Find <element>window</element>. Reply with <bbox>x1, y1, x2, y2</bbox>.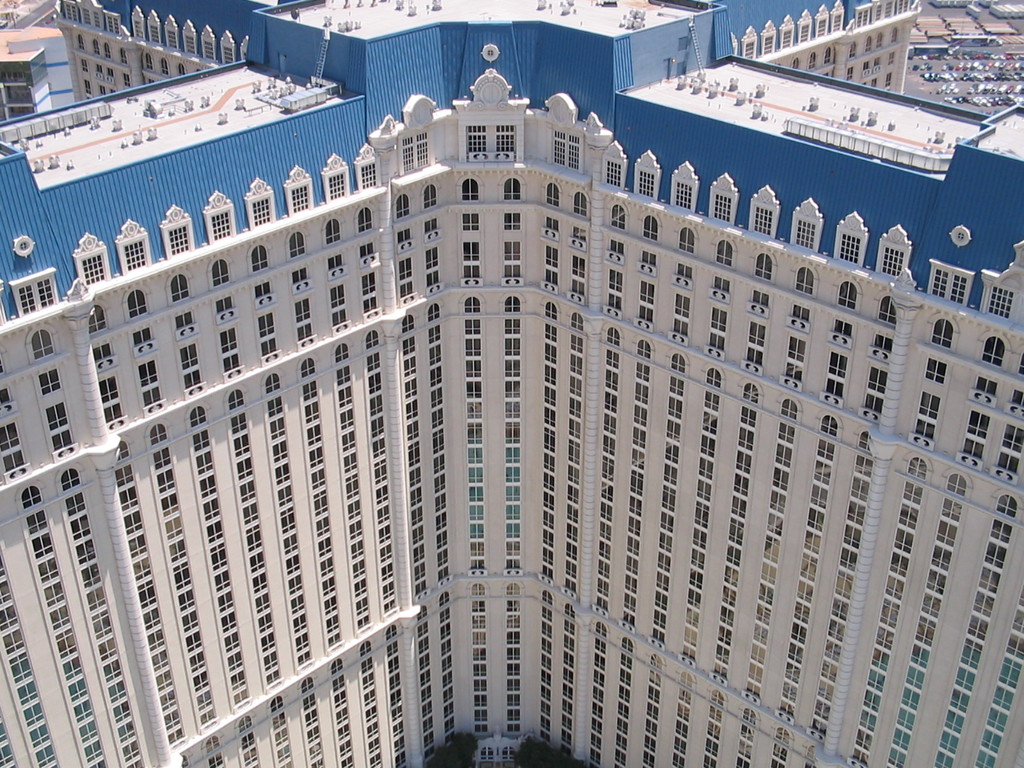
<bbox>306, 717, 317, 744</bbox>.
